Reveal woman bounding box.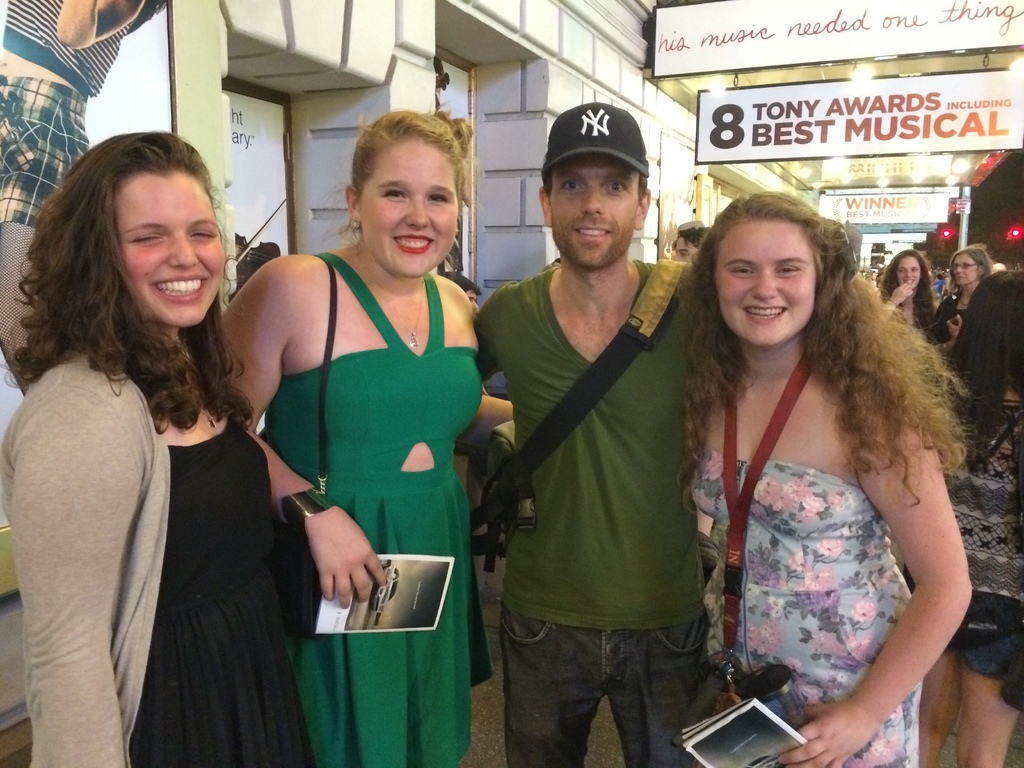
Revealed: locate(931, 241, 996, 349).
